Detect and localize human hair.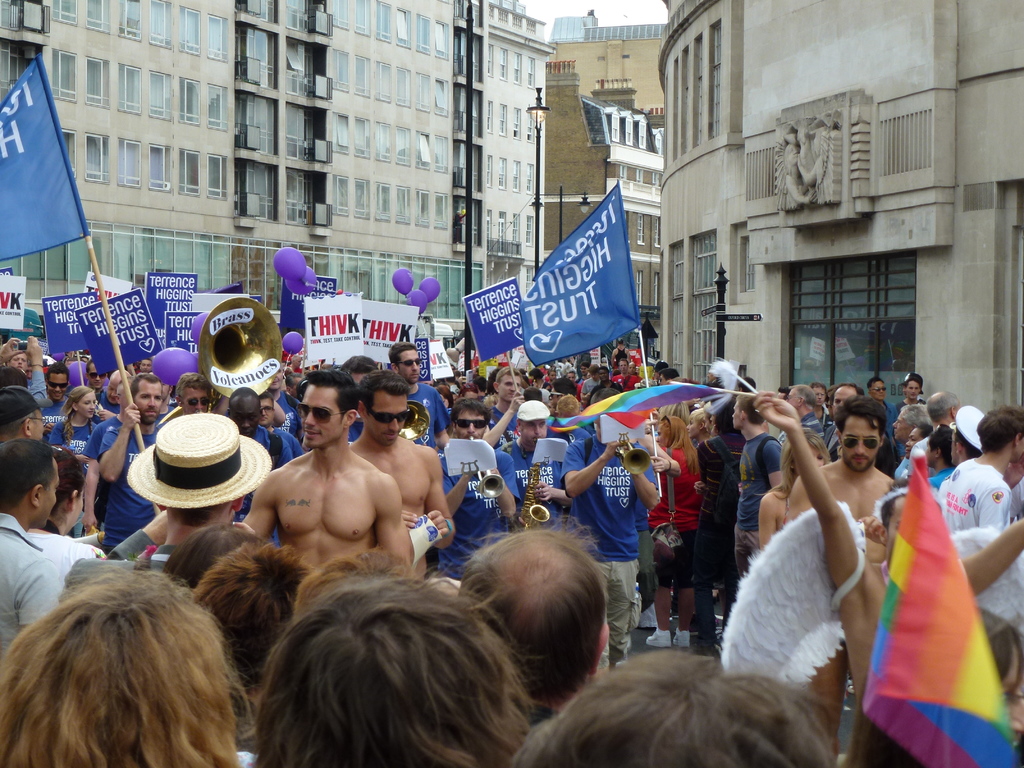
Localized at select_region(924, 389, 959, 424).
